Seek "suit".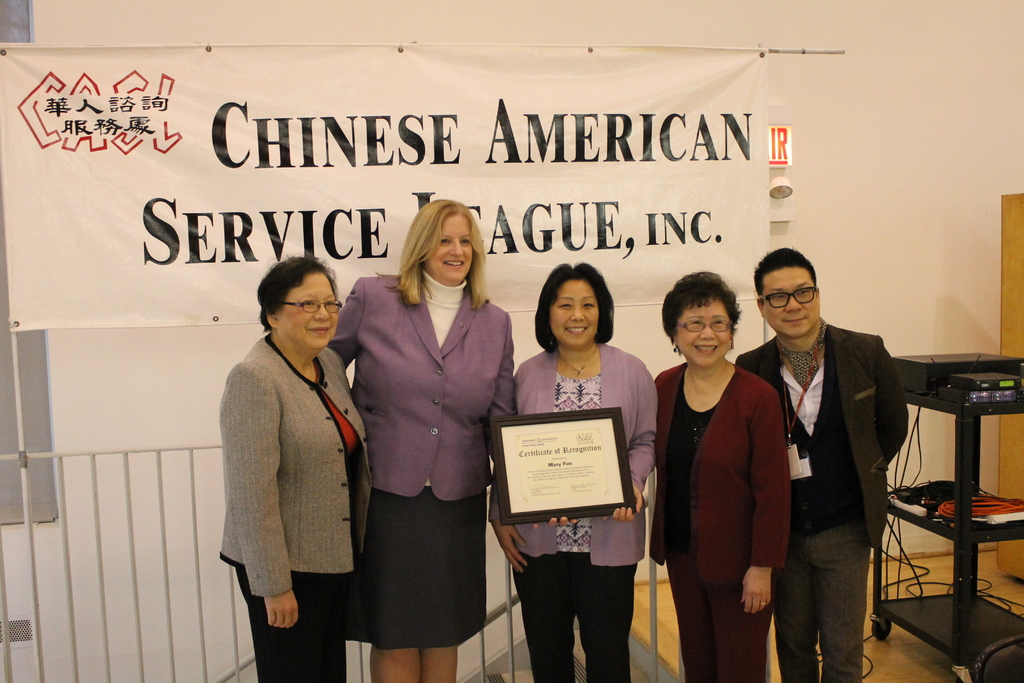
left=325, top=262, right=519, bottom=504.
